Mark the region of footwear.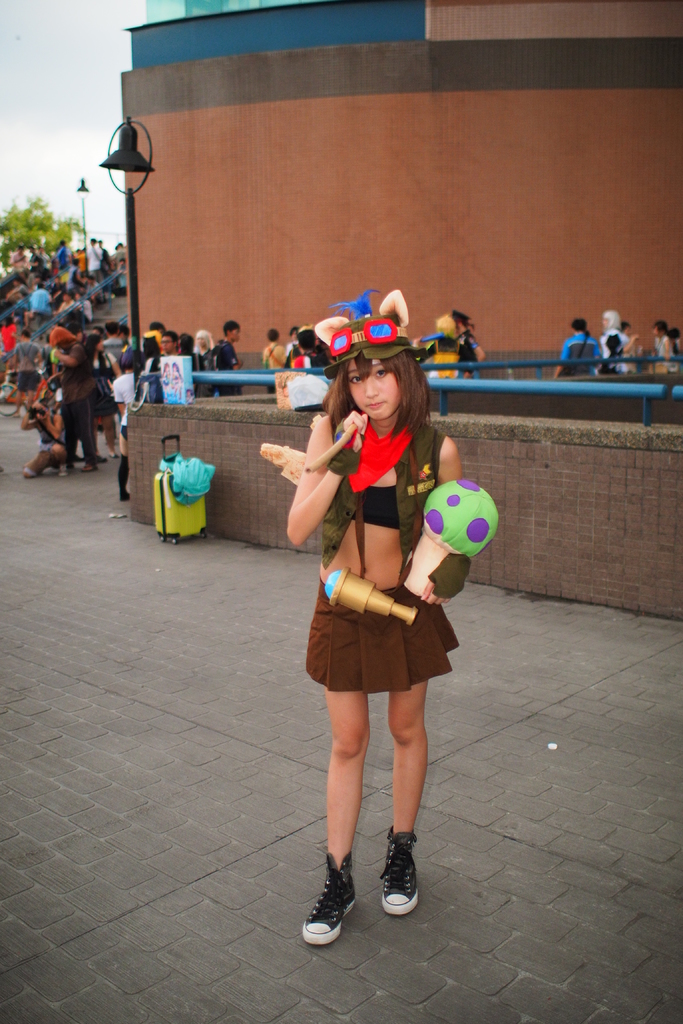
Region: [x1=78, y1=461, x2=99, y2=472].
